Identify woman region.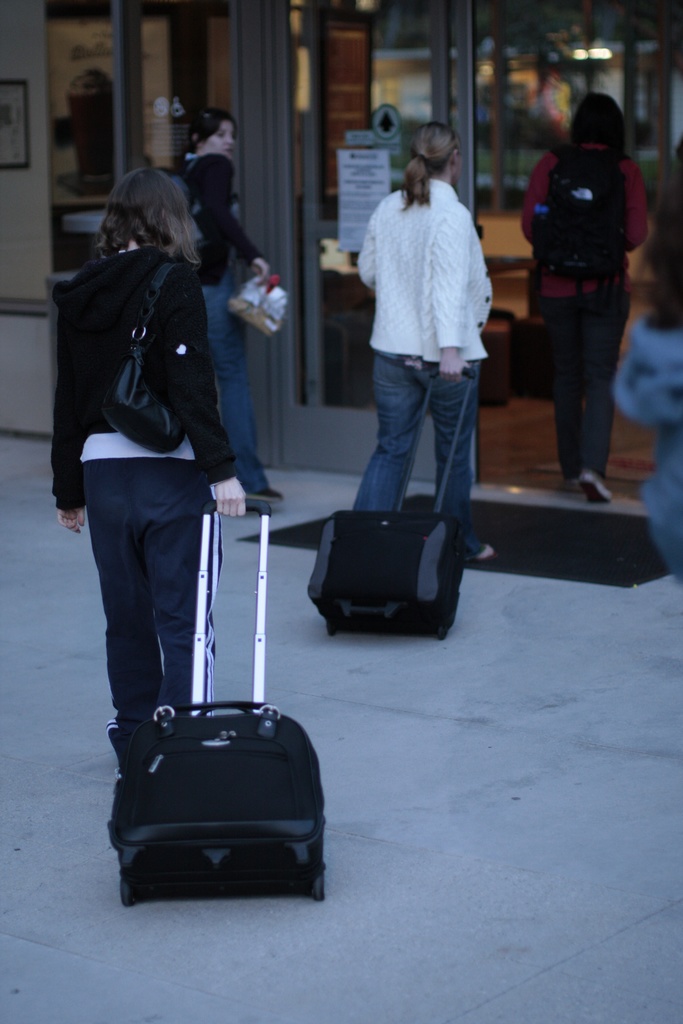
Region: bbox(160, 101, 279, 498).
